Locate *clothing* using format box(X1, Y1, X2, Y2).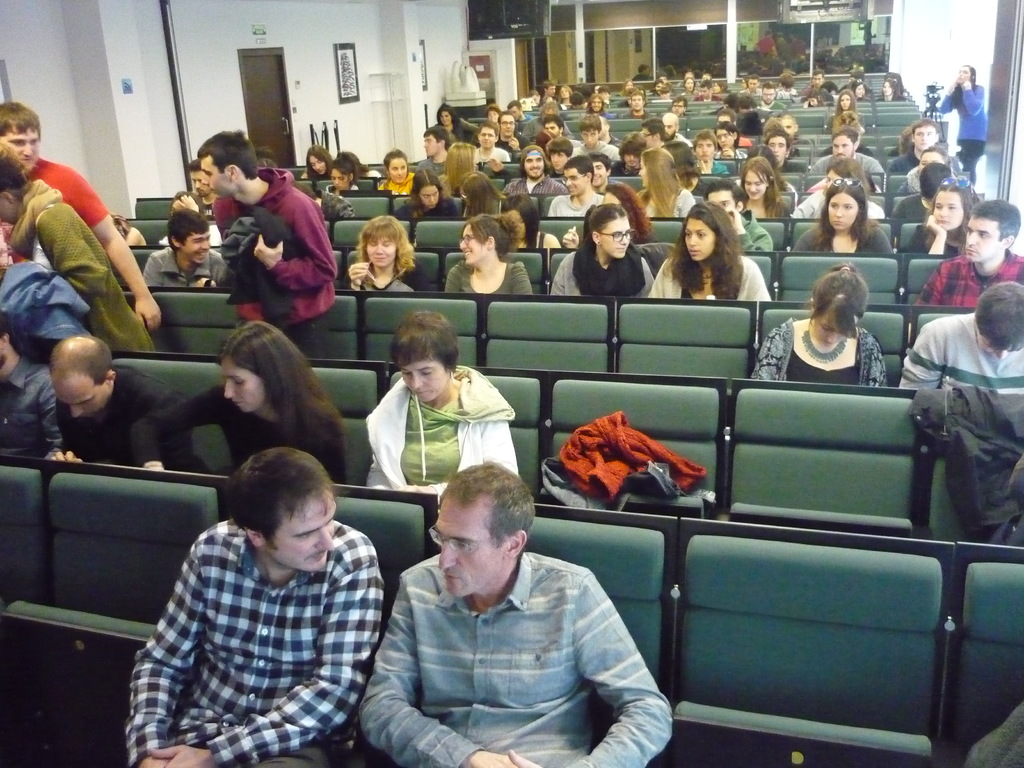
box(735, 197, 766, 250).
